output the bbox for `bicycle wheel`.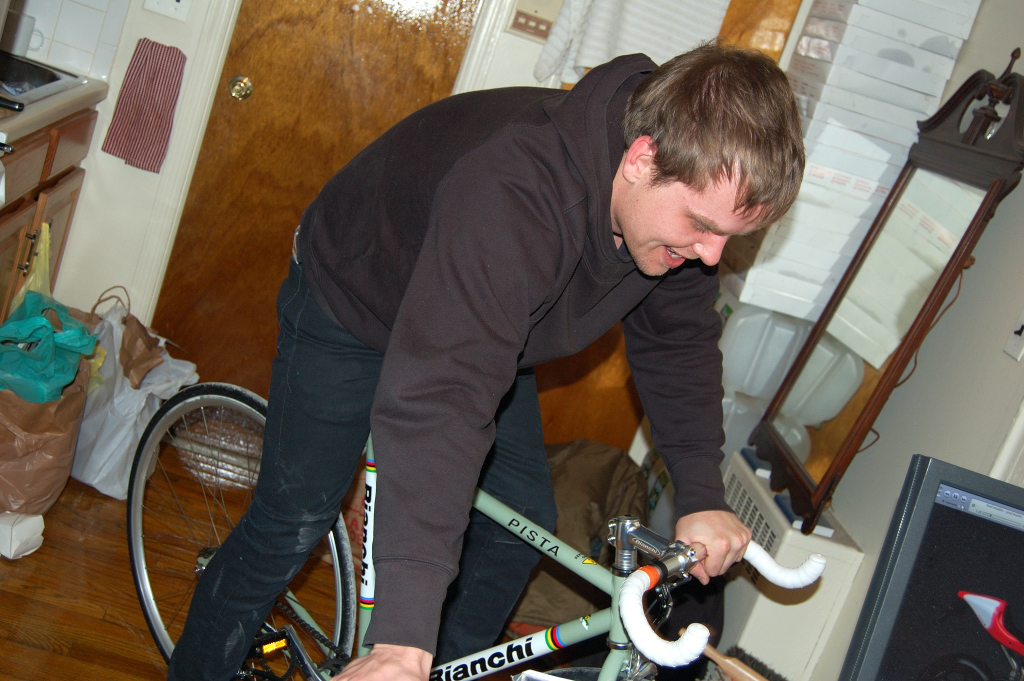
BBox(119, 365, 346, 670).
